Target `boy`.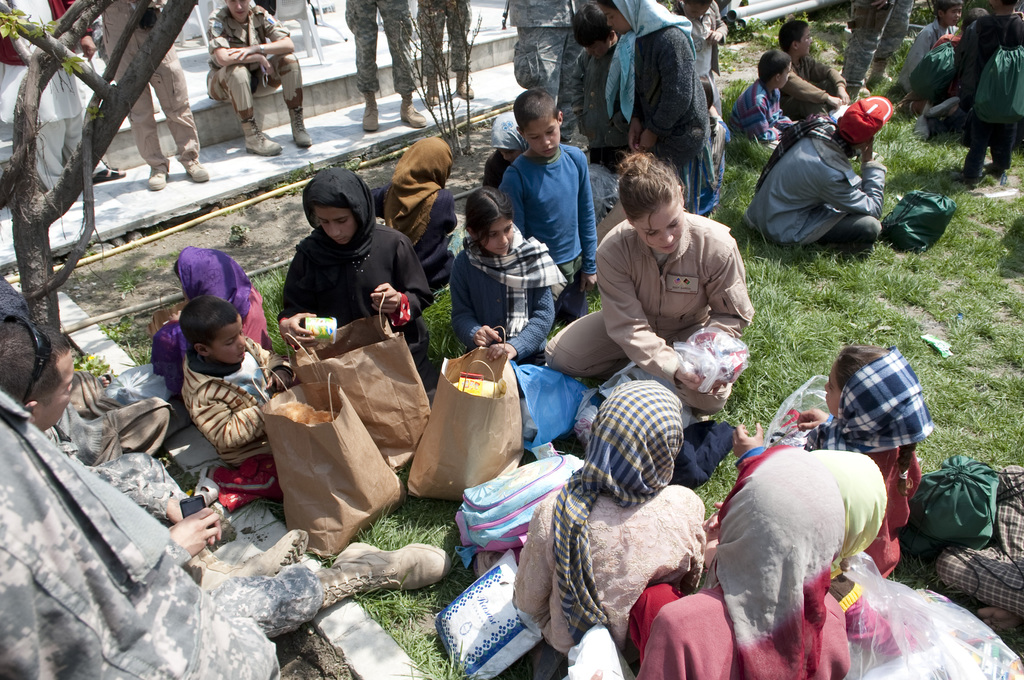
Target region: (left=499, top=89, right=611, bottom=324).
